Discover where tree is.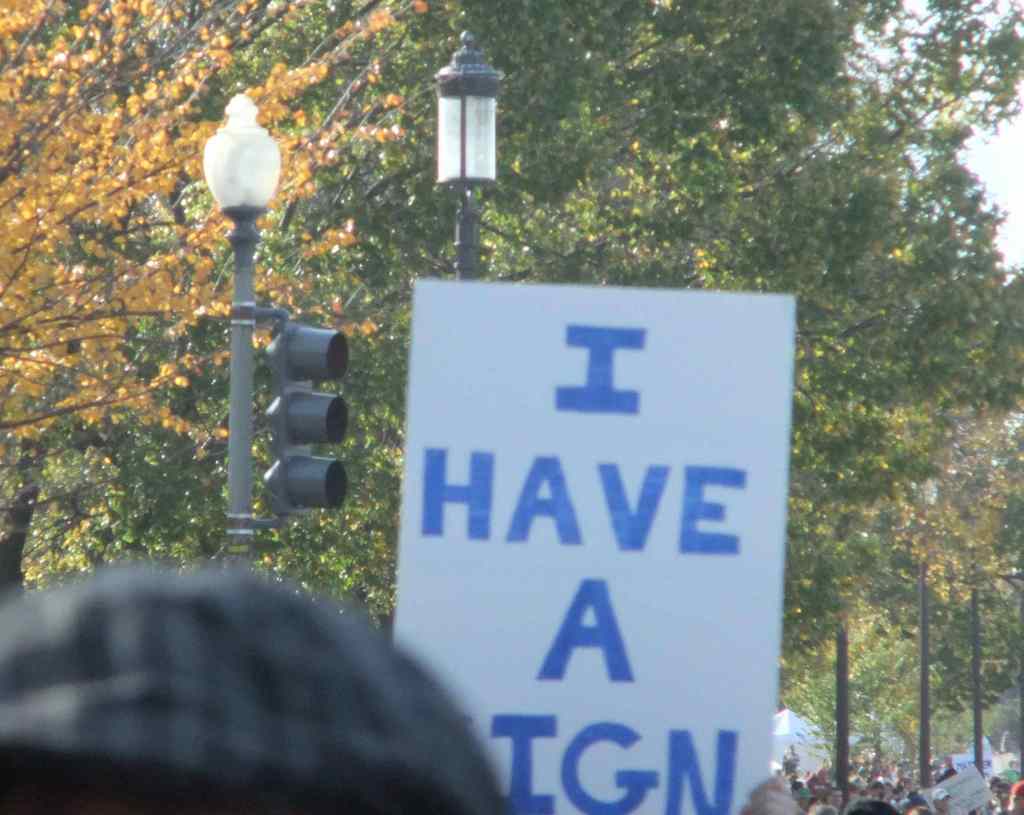
Discovered at [left=0, top=0, right=430, bottom=471].
